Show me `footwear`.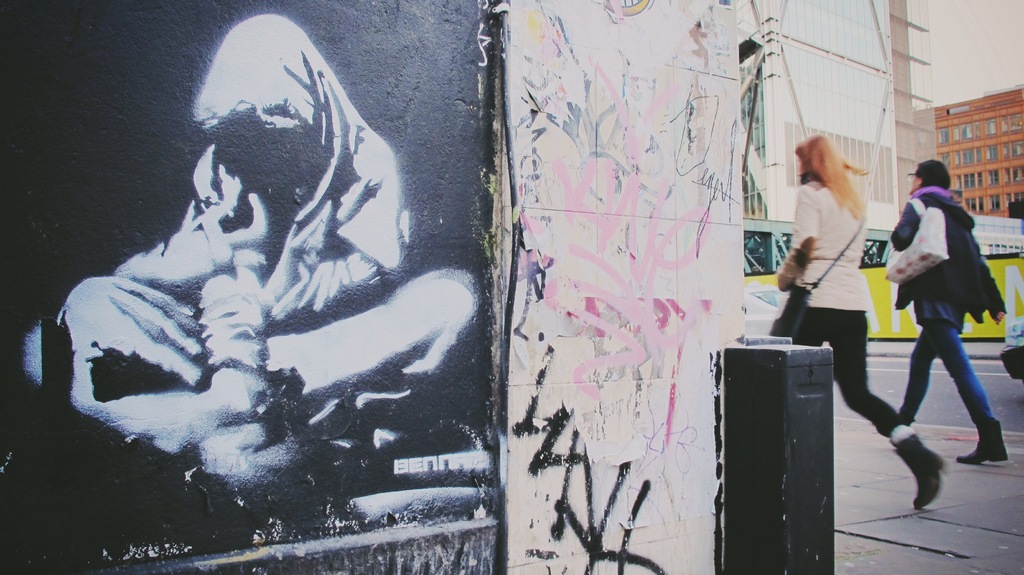
`footwear` is here: {"left": 900, "top": 402, "right": 913, "bottom": 425}.
